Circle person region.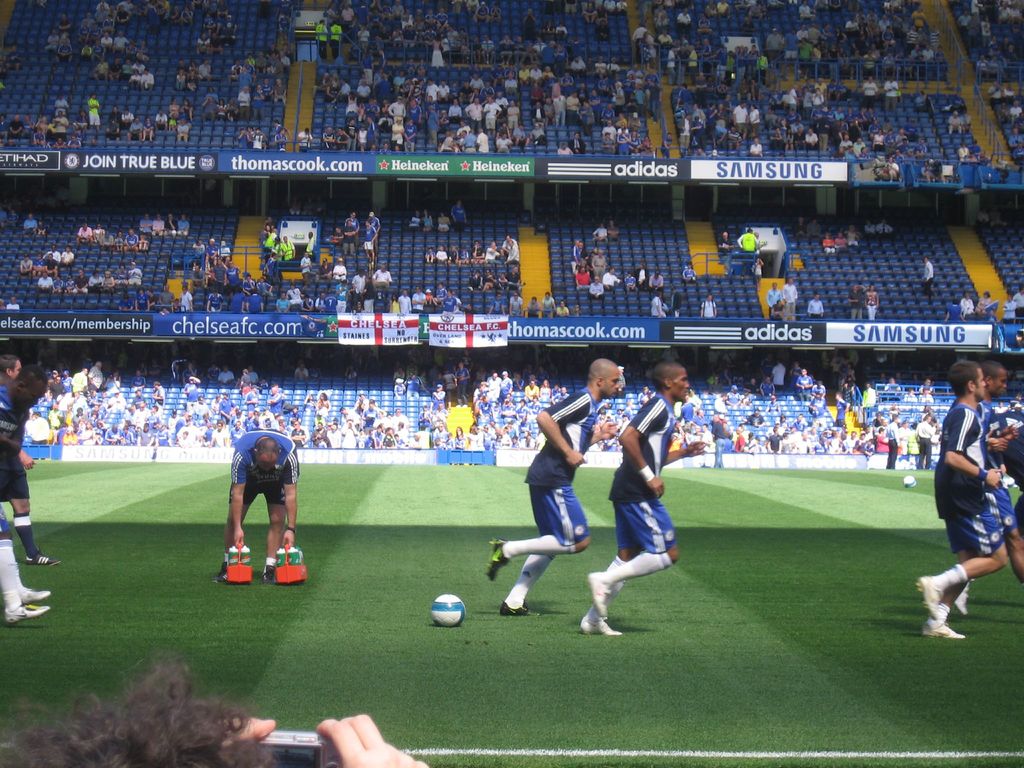
Region: 652,286,673,312.
